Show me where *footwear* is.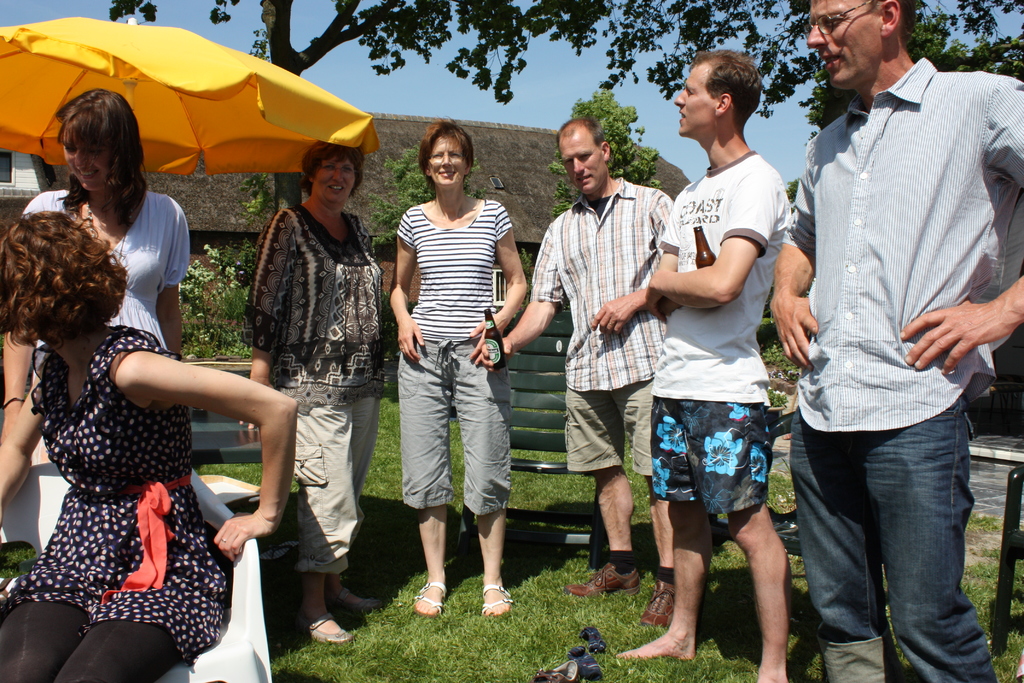
*footwear* is at 409,576,451,617.
